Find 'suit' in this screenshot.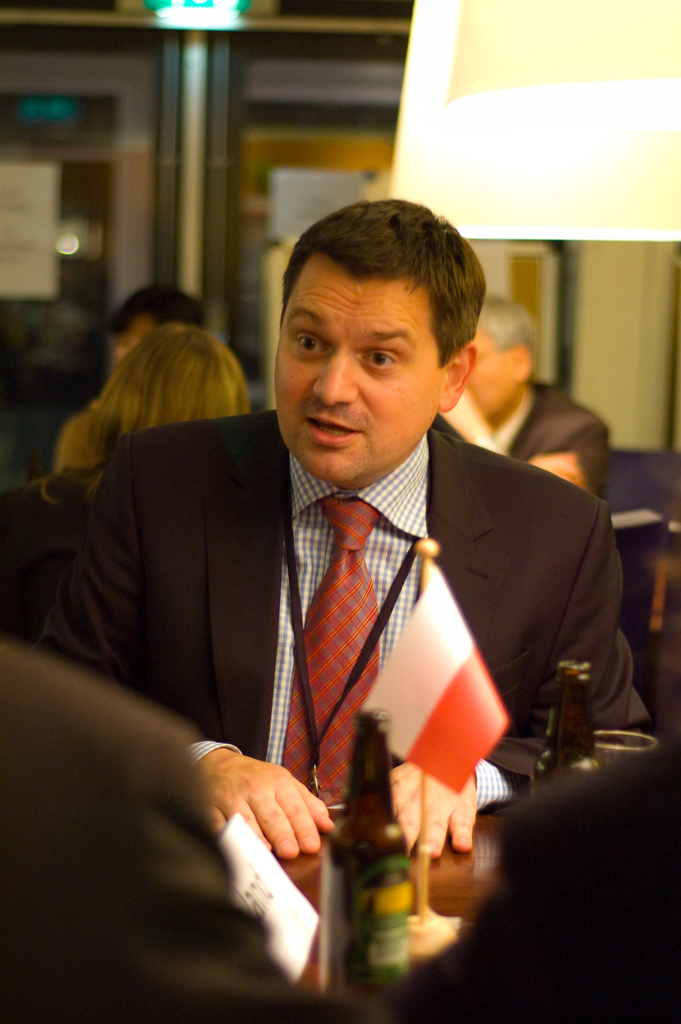
The bounding box for 'suit' is 81, 296, 603, 966.
